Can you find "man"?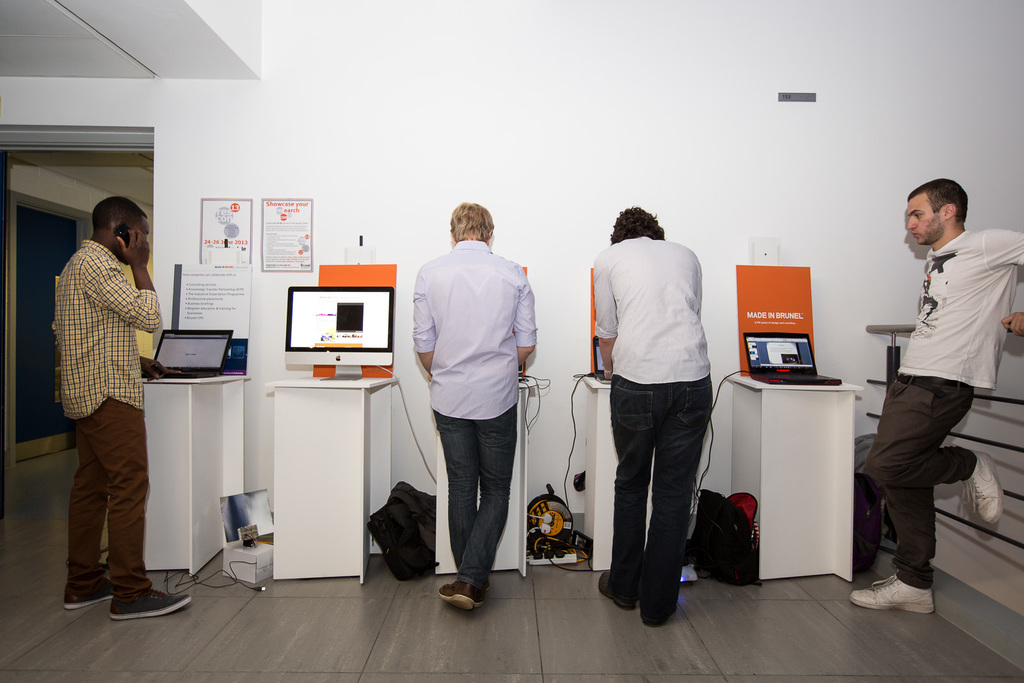
Yes, bounding box: (52, 195, 194, 623).
